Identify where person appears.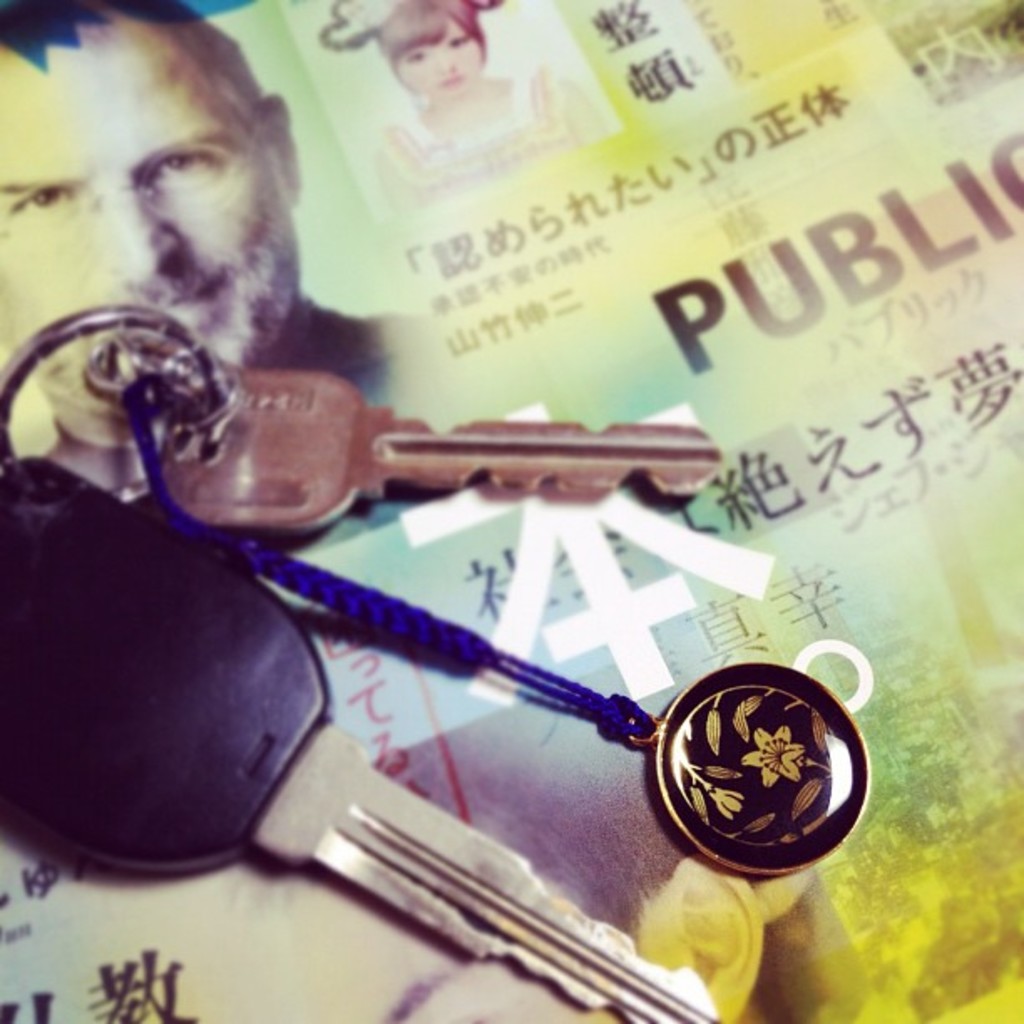
Appears at [323,0,609,212].
